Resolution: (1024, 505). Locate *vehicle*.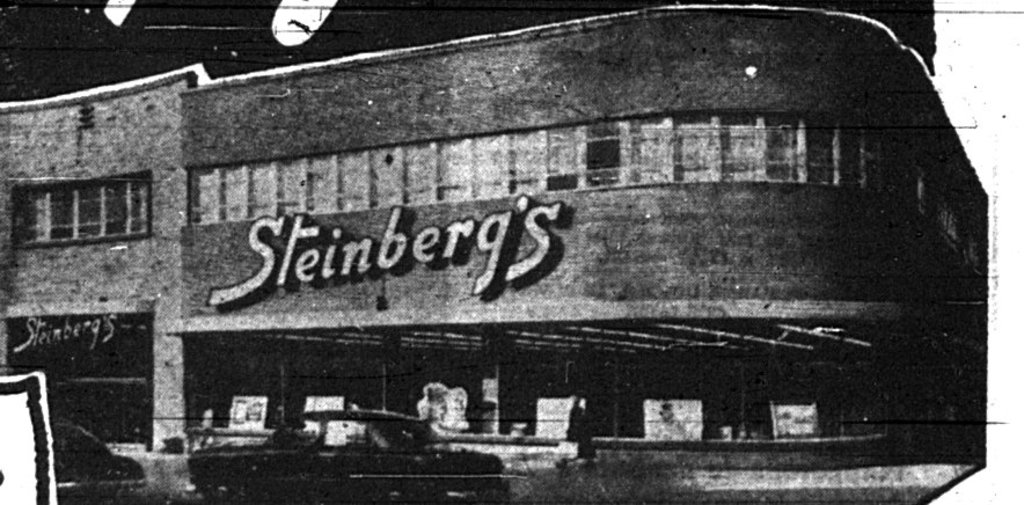
box=[0, 0, 1023, 504].
